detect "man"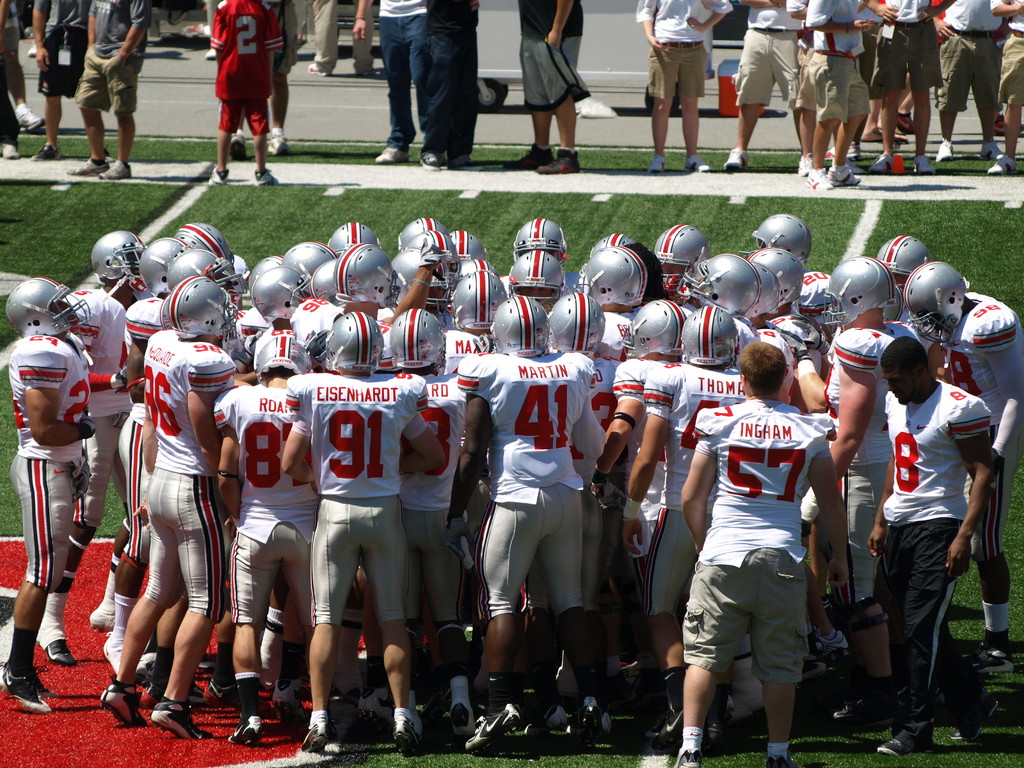
select_region(673, 358, 850, 758)
